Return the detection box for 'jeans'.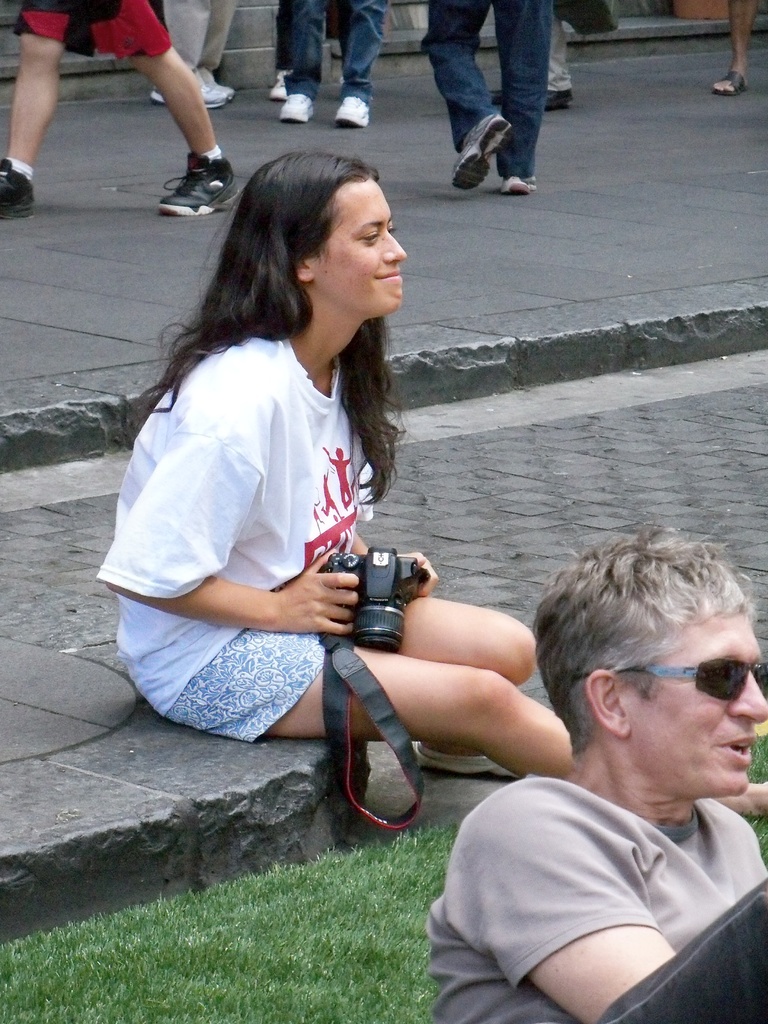
detection(283, 0, 390, 106).
